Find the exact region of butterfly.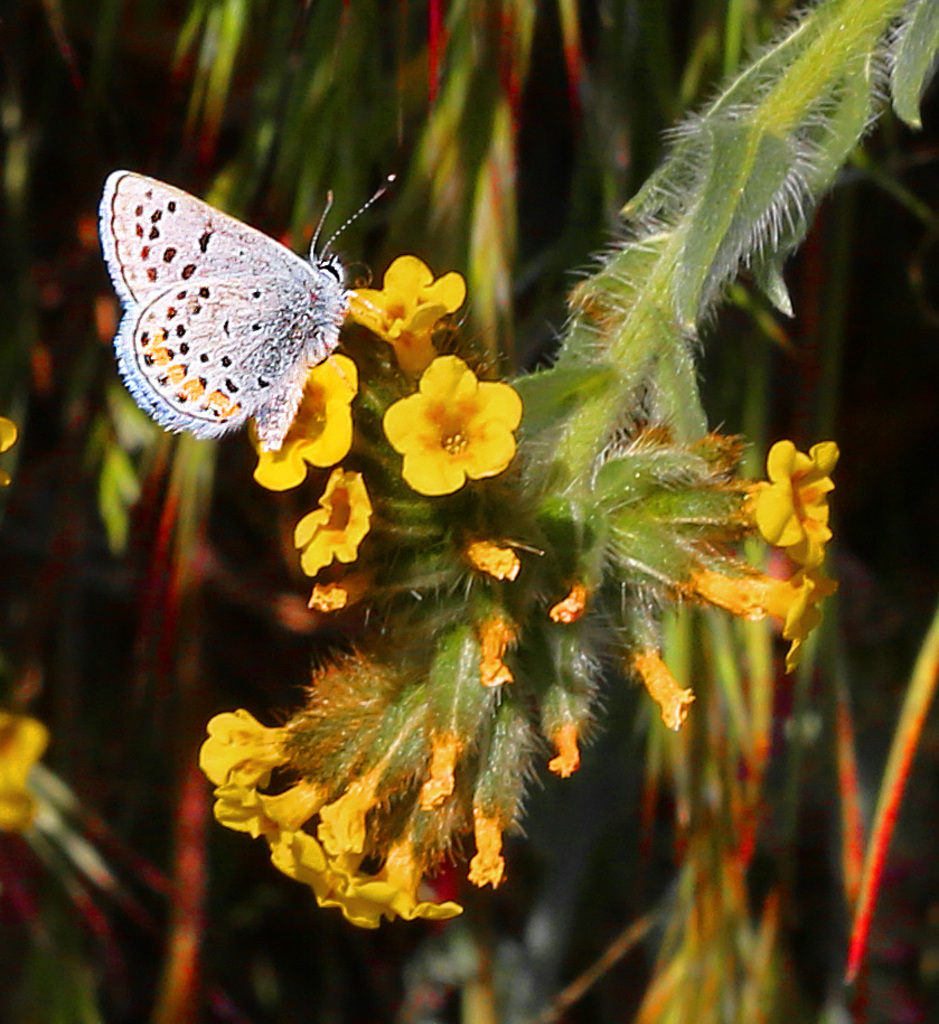
Exact region: rect(92, 162, 385, 441).
